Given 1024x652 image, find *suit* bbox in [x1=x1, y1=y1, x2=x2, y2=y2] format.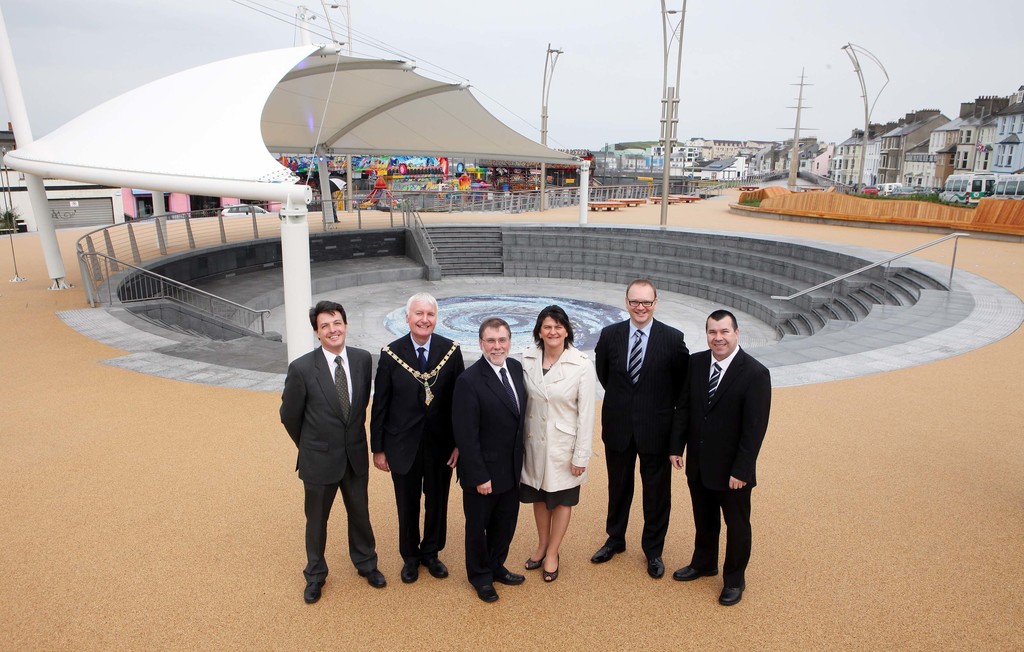
[x1=367, y1=333, x2=460, y2=564].
